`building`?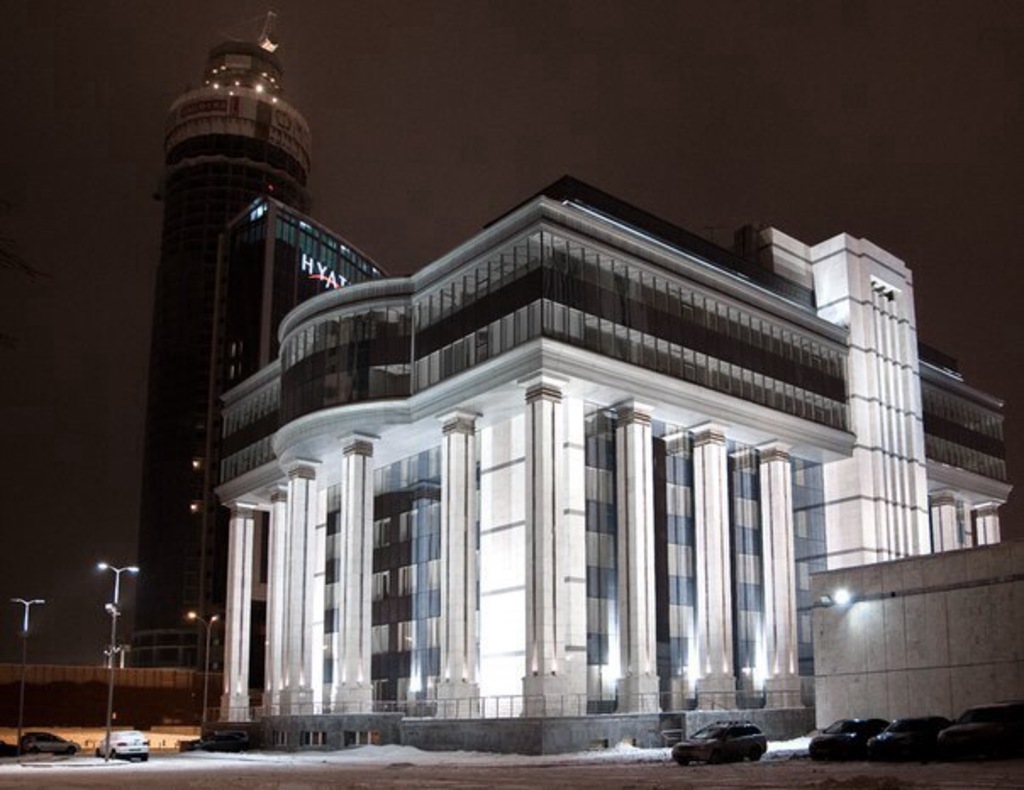
{"left": 214, "top": 178, "right": 1014, "bottom": 758}
